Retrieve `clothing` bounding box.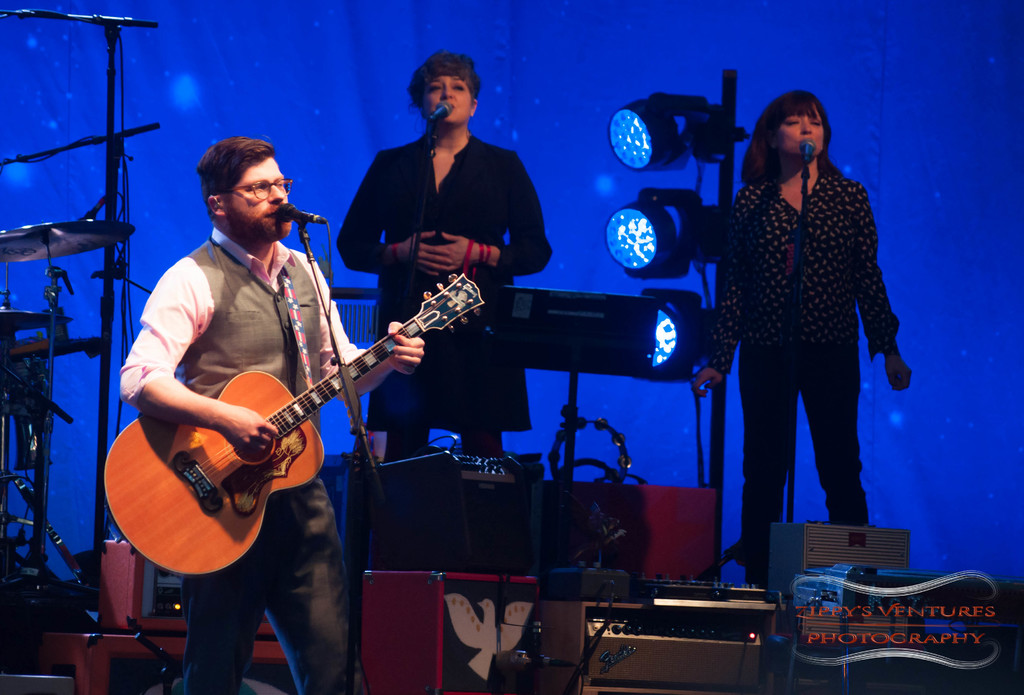
Bounding box: [x1=709, y1=161, x2=899, y2=568].
